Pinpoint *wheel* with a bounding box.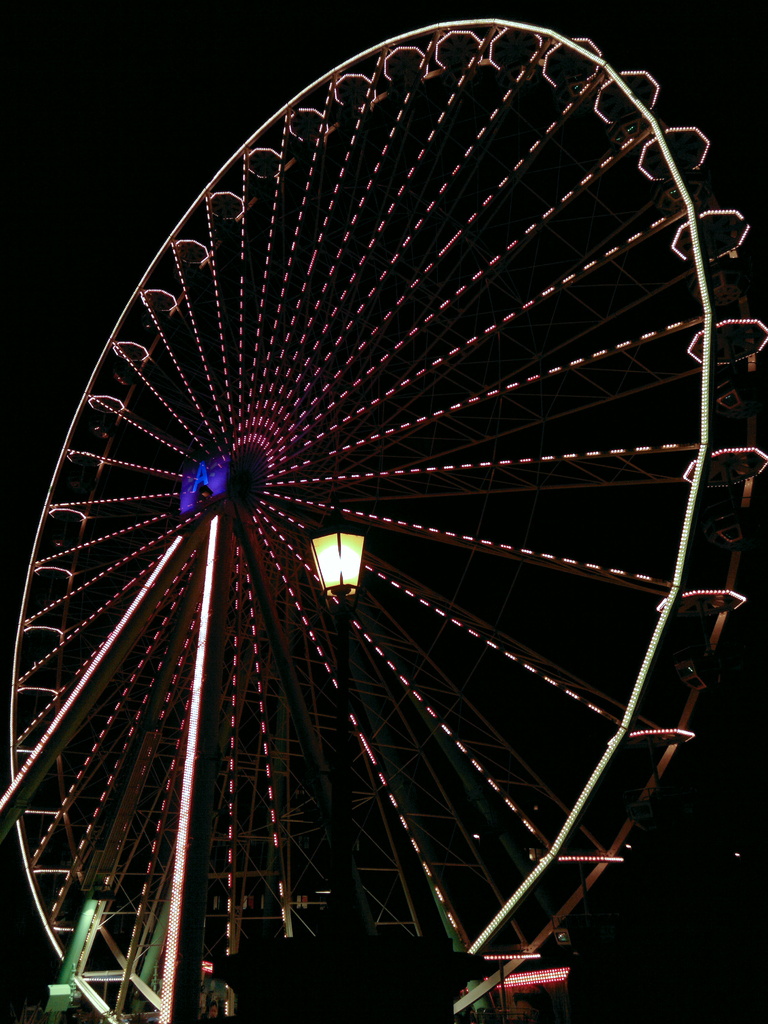
bbox=(20, 46, 744, 997).
